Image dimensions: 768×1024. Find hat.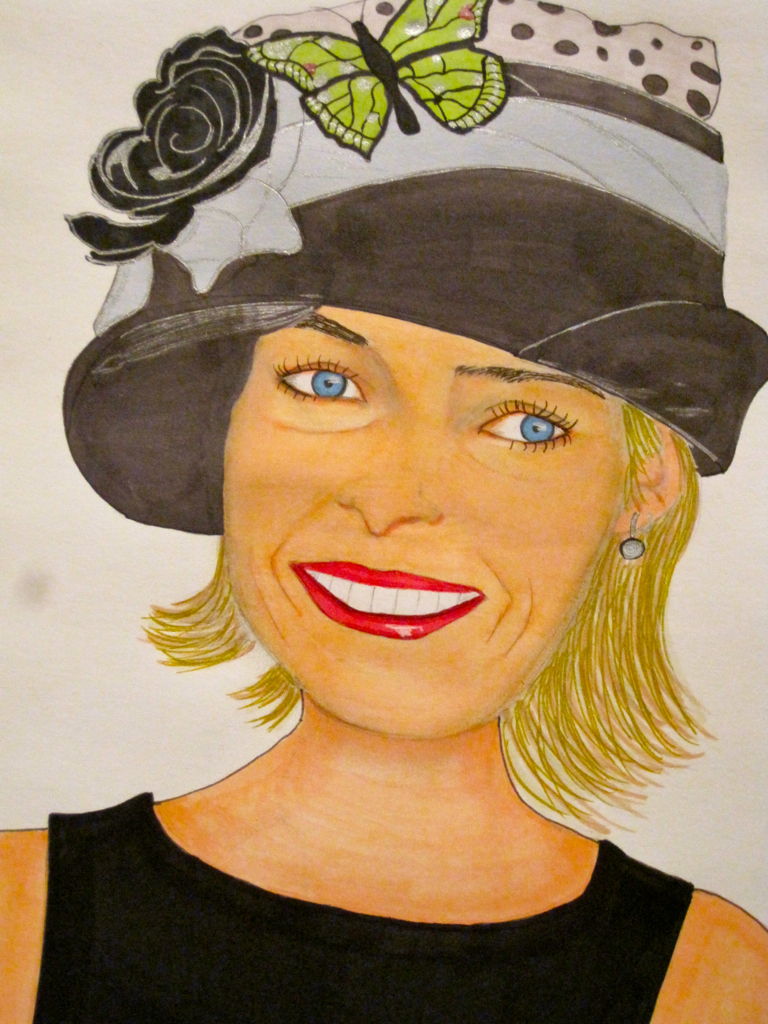
crop(63, 0, 767, 534).
